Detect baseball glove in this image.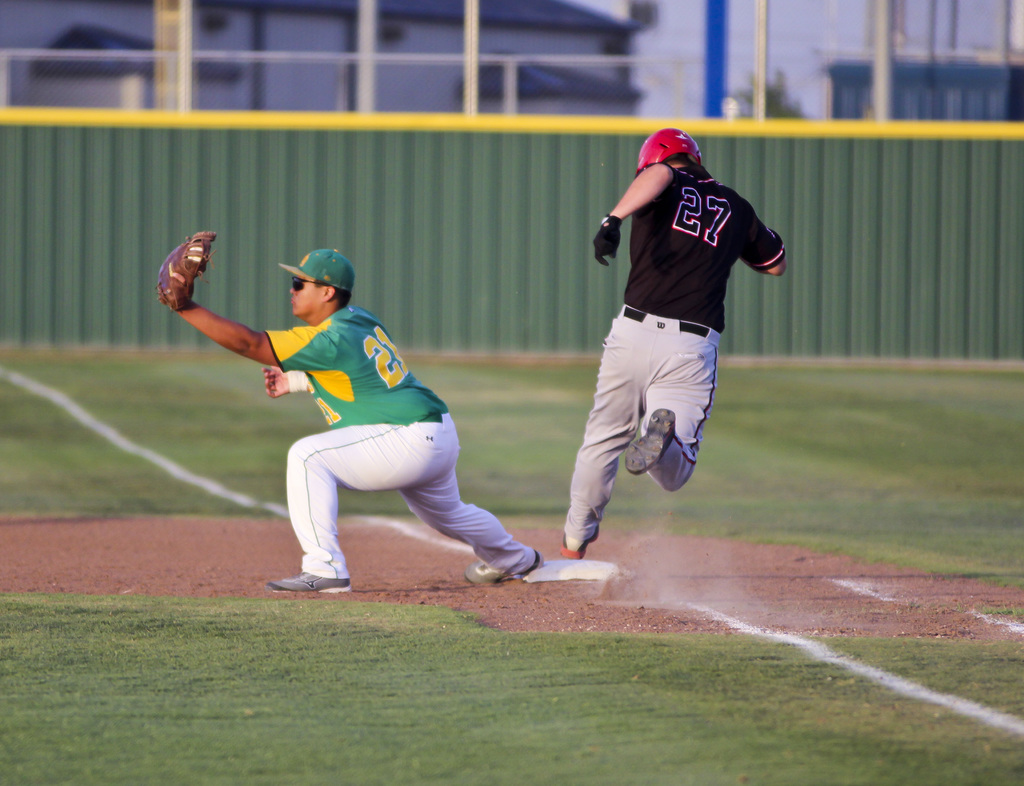
Detection: (157,233,216,310).
